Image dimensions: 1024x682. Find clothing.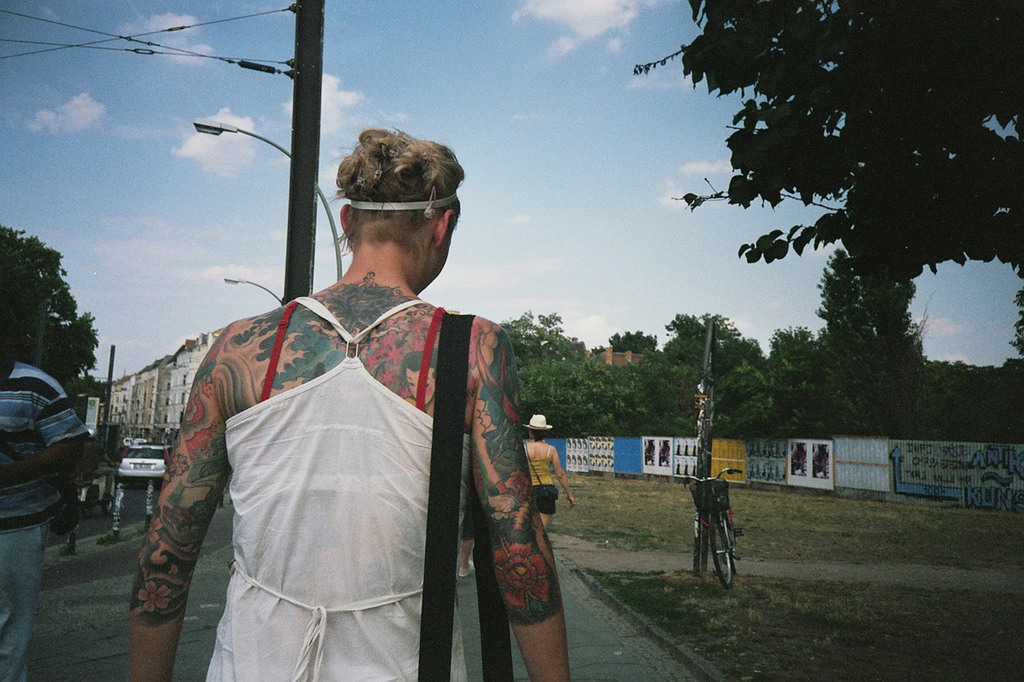
[206,293,474,681].
